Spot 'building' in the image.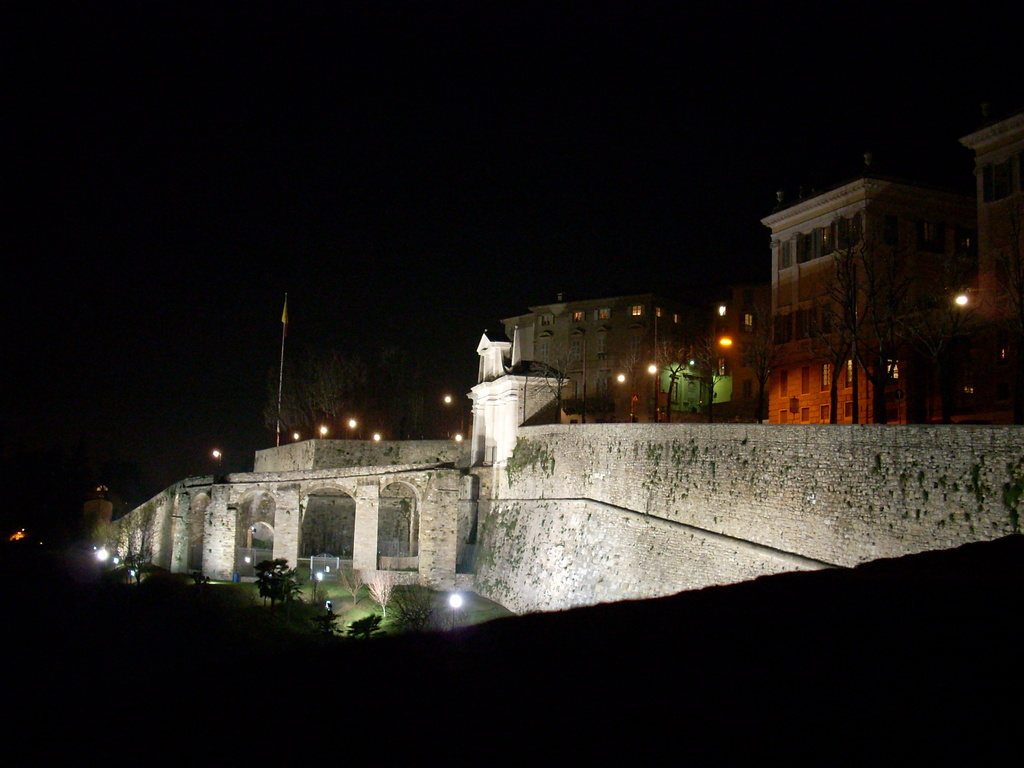
'building' found at [500,287,758,424].
